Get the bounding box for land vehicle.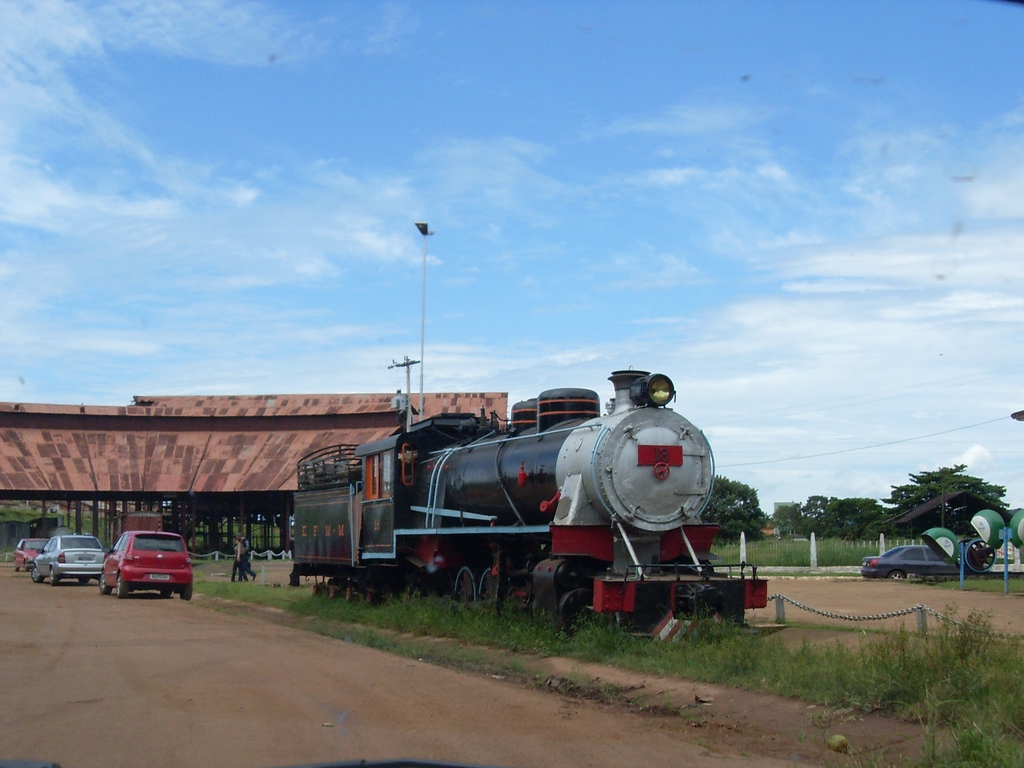
box=[99, 528, 195, 603].
